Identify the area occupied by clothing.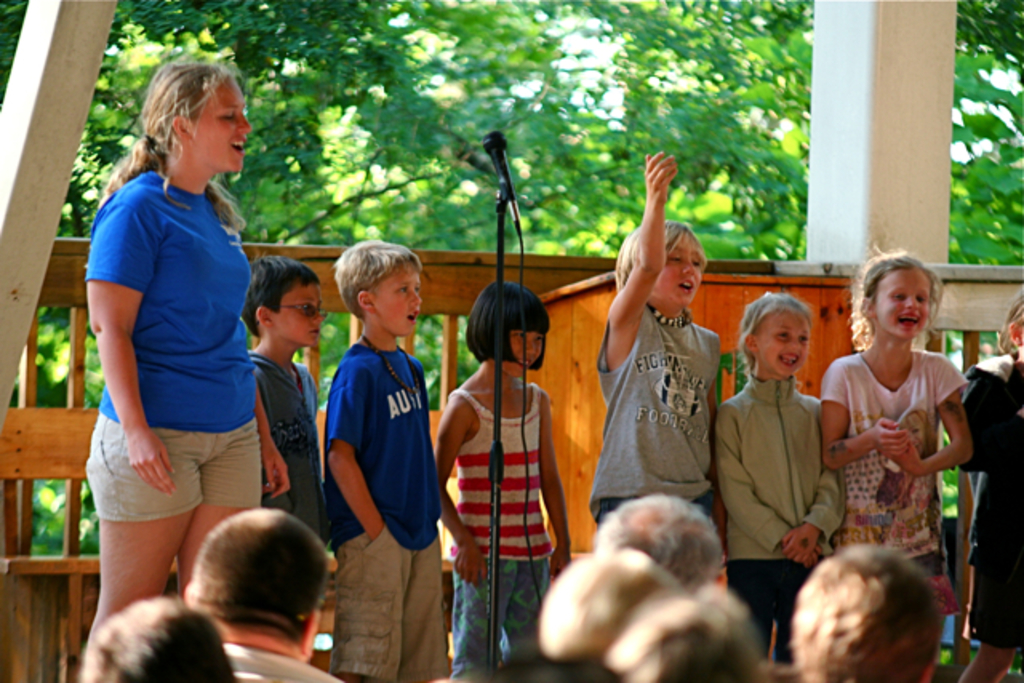
Area: left=254, top=350, right=336, bottom=513.
